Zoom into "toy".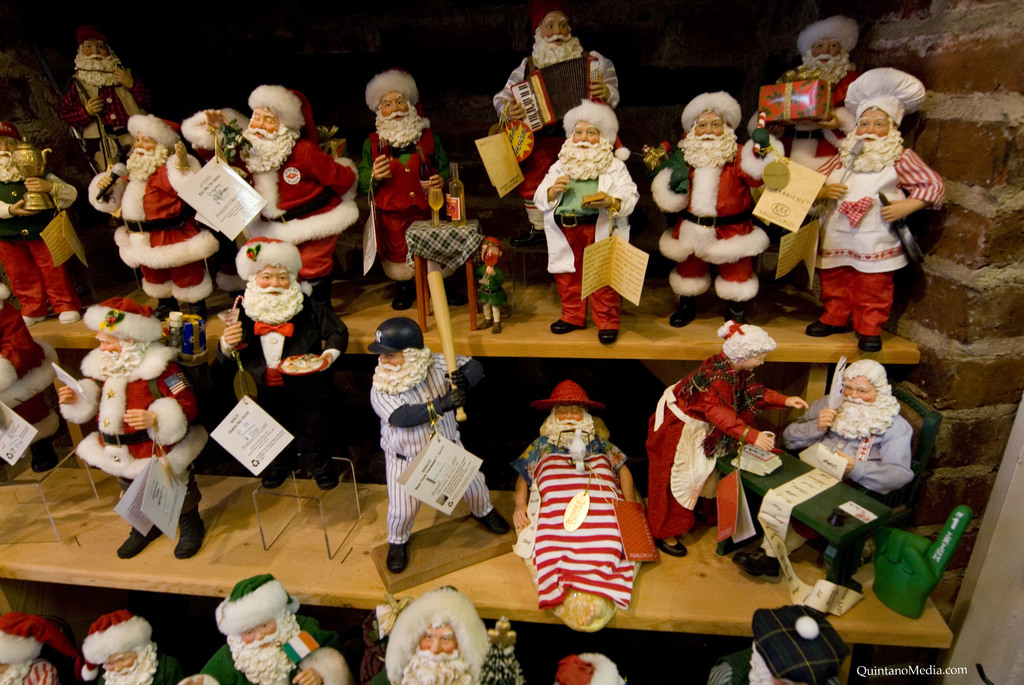
Zoom target: (0,286,92,487).
